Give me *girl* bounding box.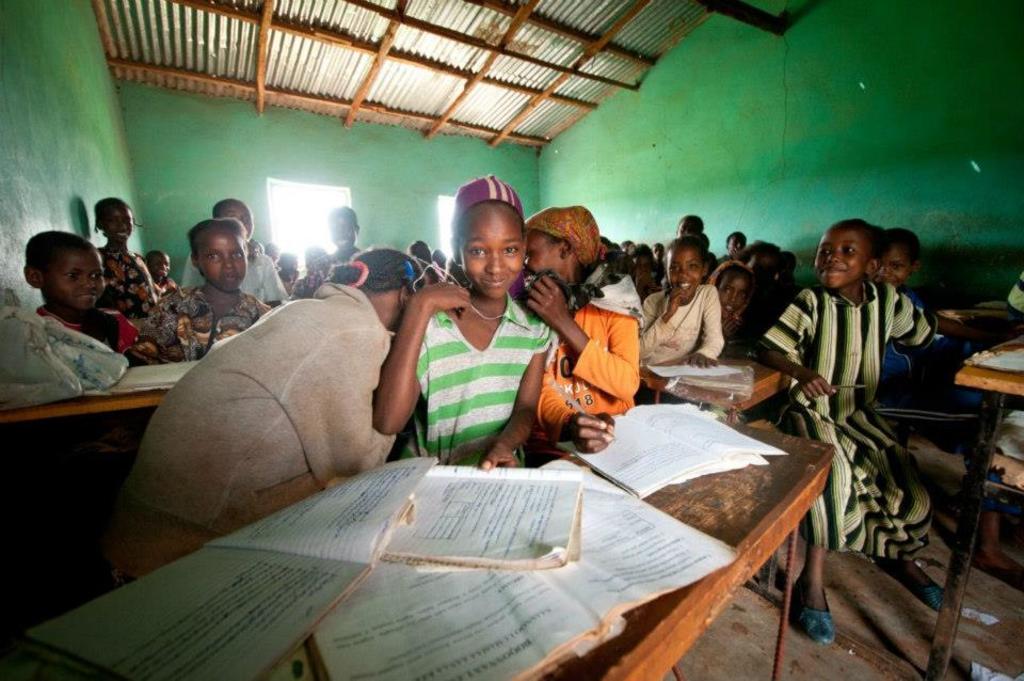
(left=373, top=173, right=561, bottom=466).
